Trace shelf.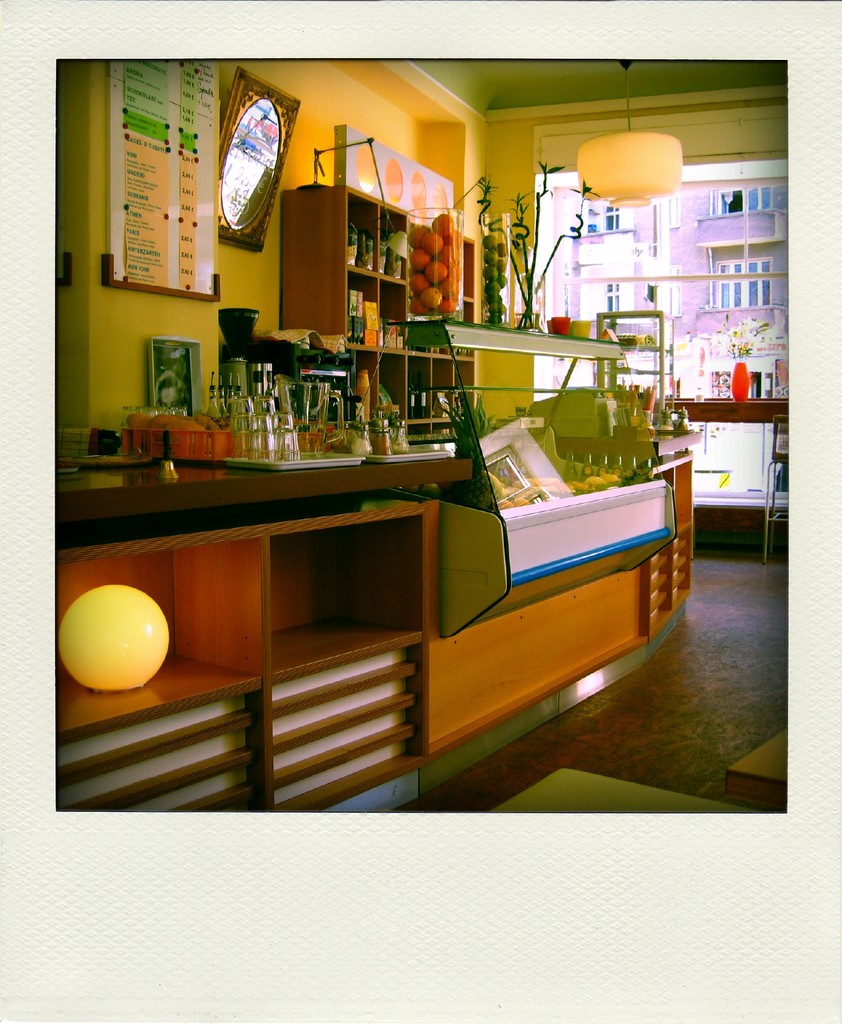
Traced to {"left": 52, "top": 180, "right": 692, "bottom": 812}.
